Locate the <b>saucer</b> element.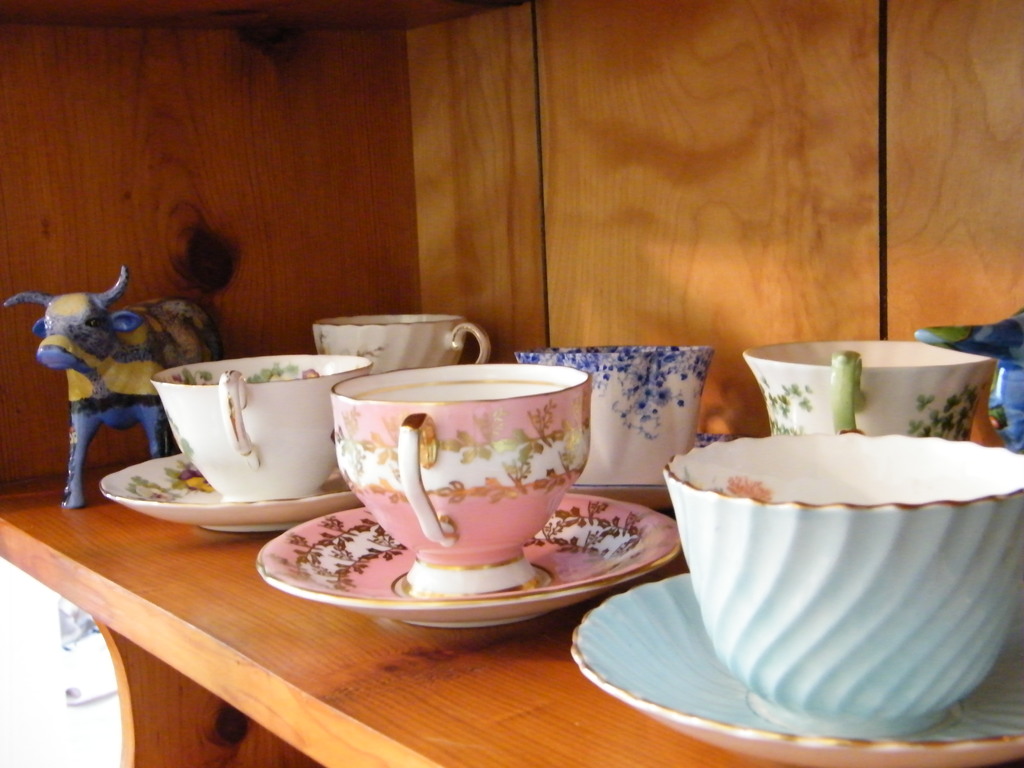
Element bbox: region(99, 452, 354, 537).
